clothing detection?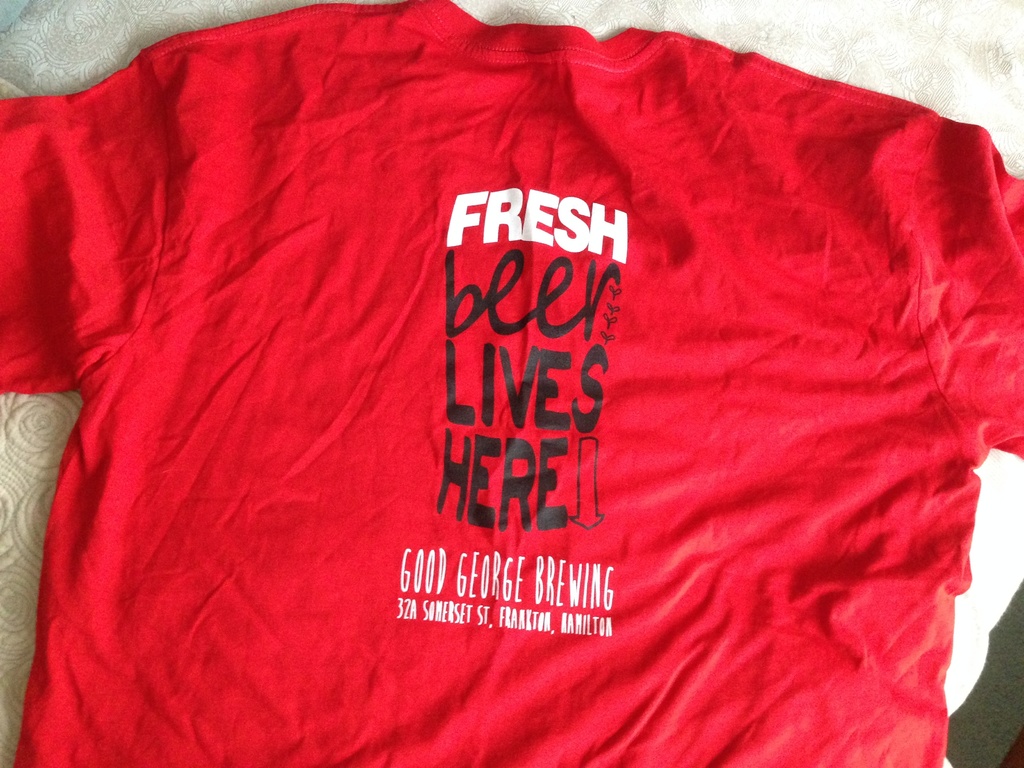
0, 42, 1023, 761
